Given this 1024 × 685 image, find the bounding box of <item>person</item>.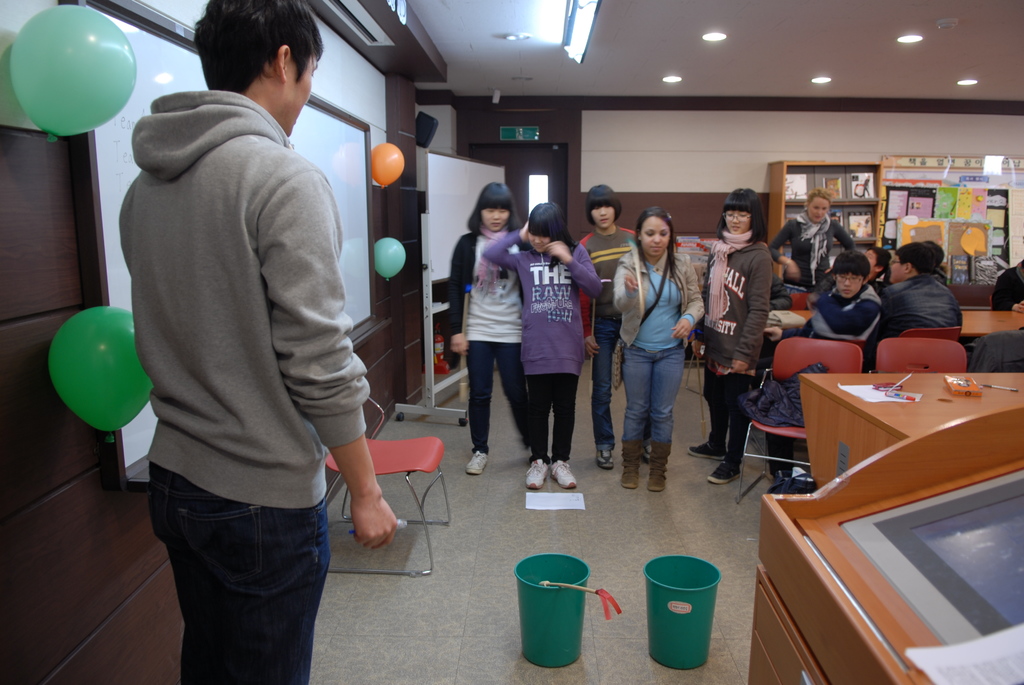
bbox=(607, 209, 708, 491).
